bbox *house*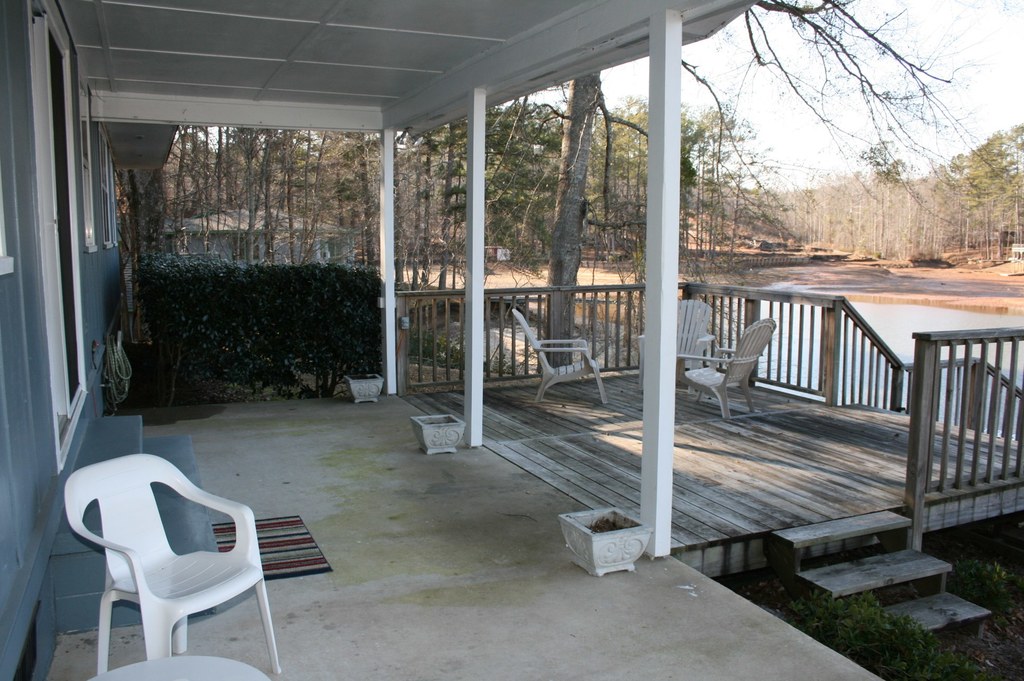
[x1=160, y1=195, x2=362, y2=266]
